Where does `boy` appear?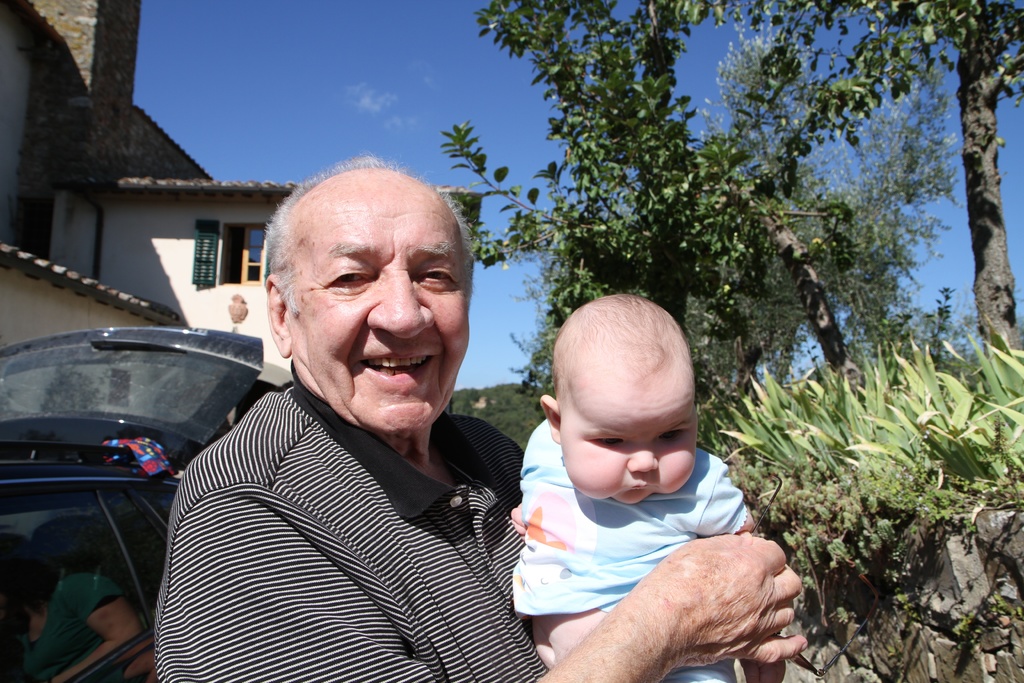
Appears at <bbox>511, 292, 787, 682</bbox>.
